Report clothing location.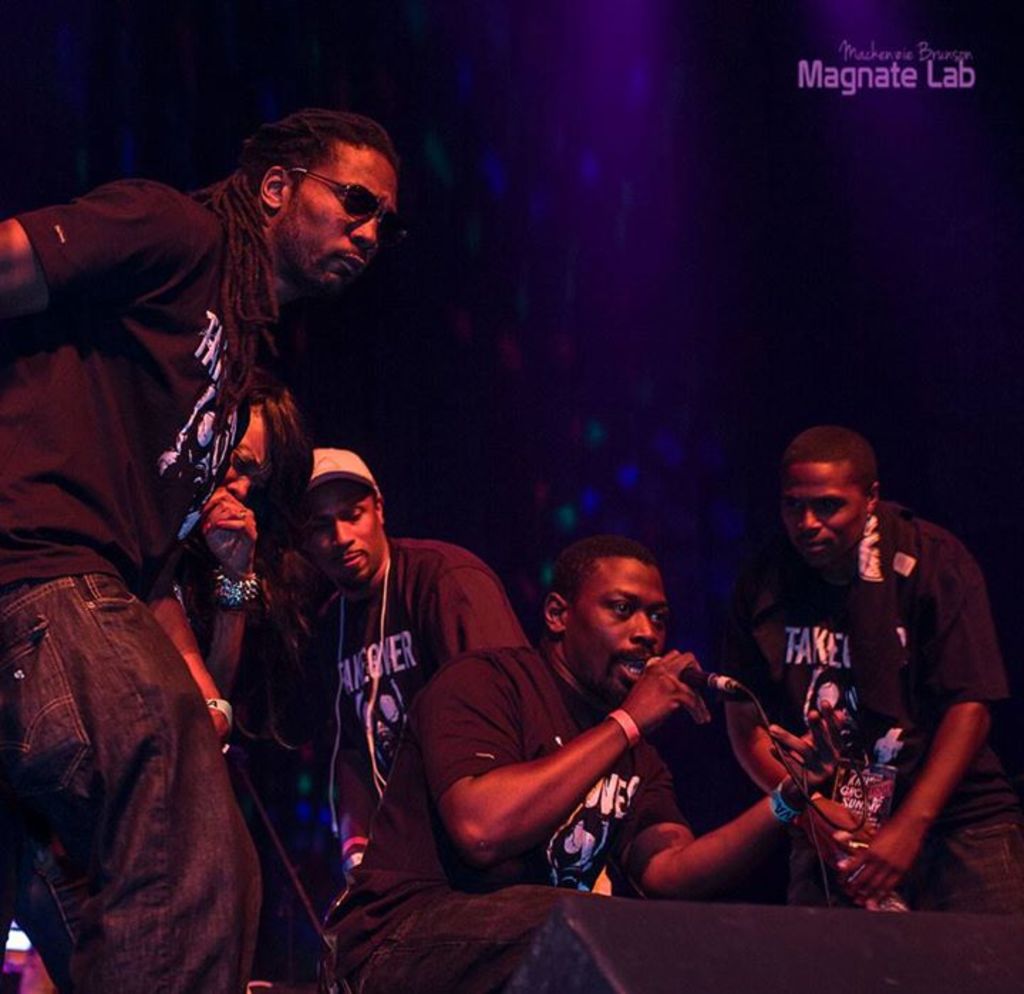
Report: 276, 518, 523, 889.
